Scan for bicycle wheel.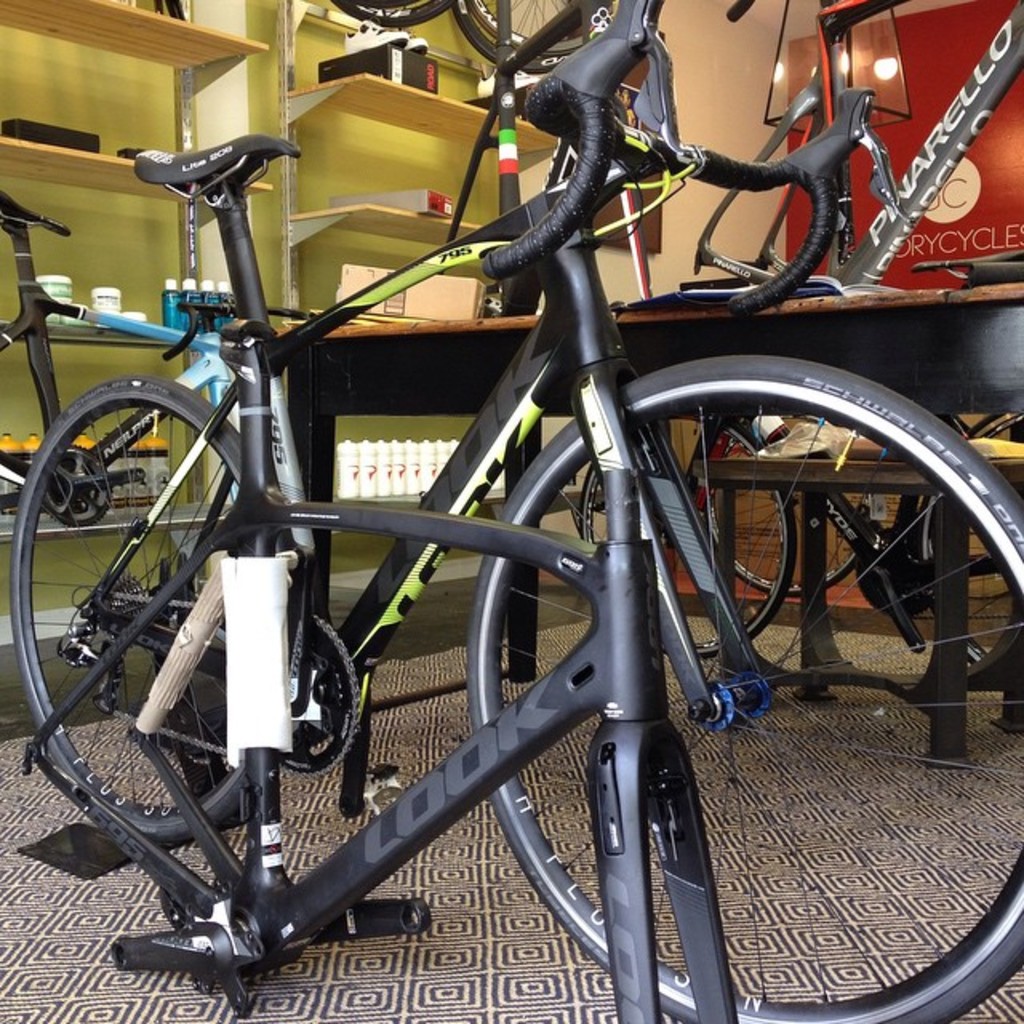
Scan result: {"x1": 462, "y1": 0, "x2": 606, "y2": 77}.
